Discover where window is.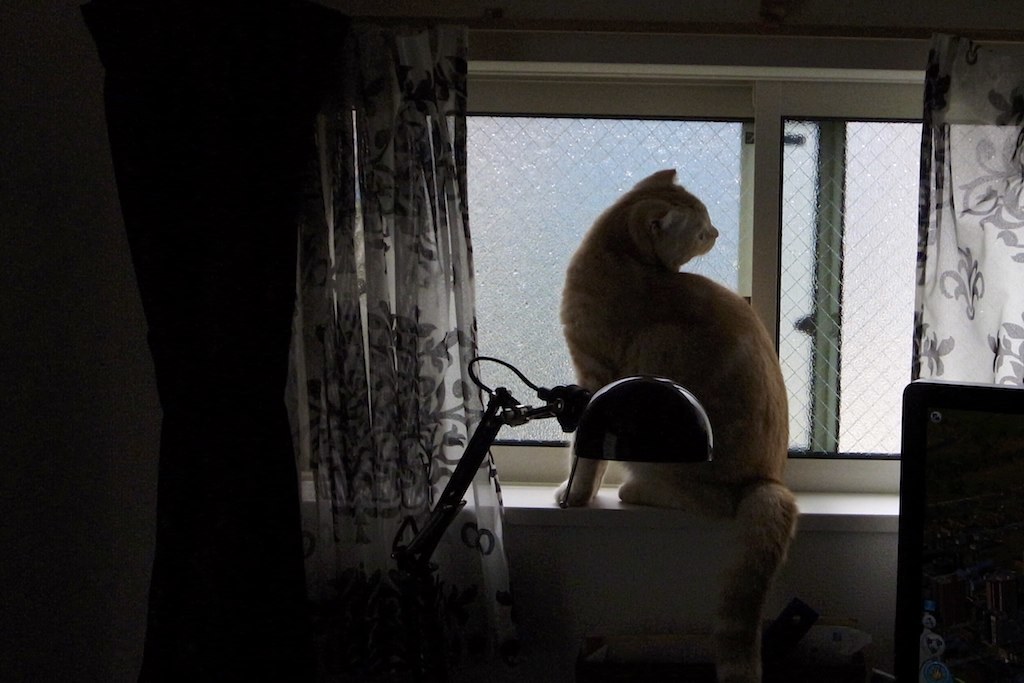
Discovered at box=[334, 38, 933, 622].
